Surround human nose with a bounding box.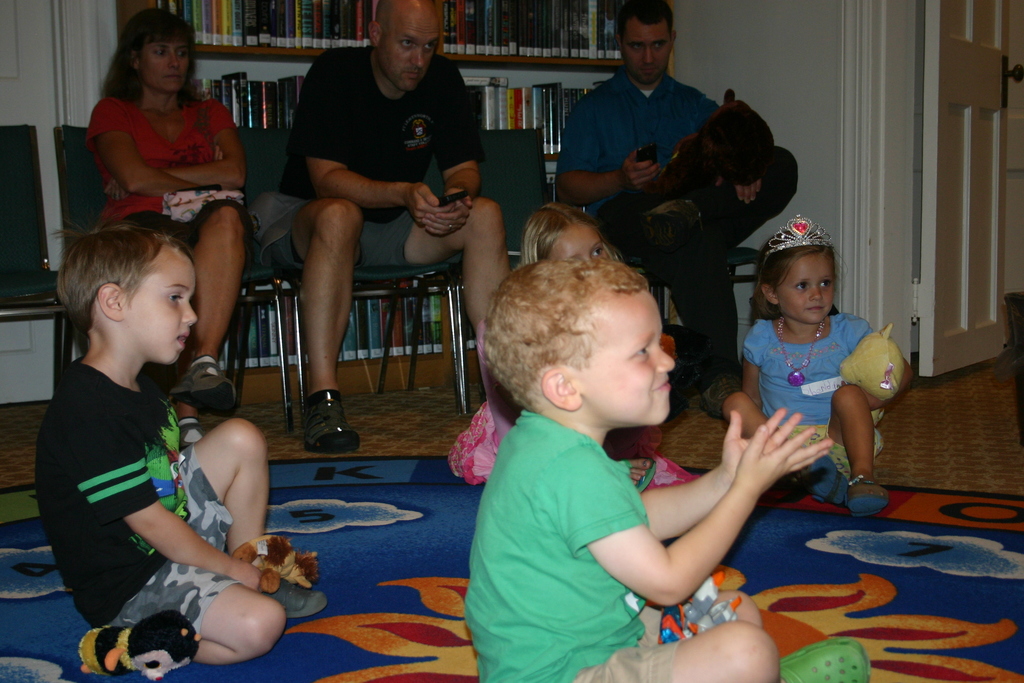
{"left": 168, "top": 52, "right": 180, "bottom": 72}.
